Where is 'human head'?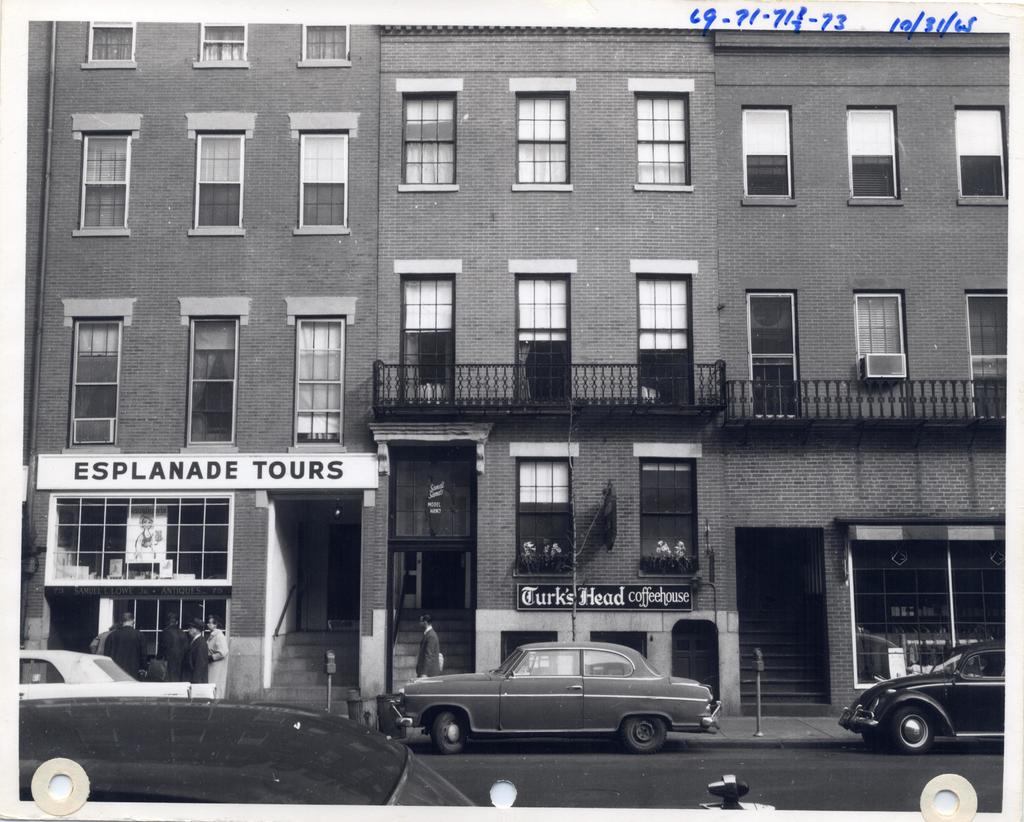
[left=421, top=615, right=429, bottom=627].
